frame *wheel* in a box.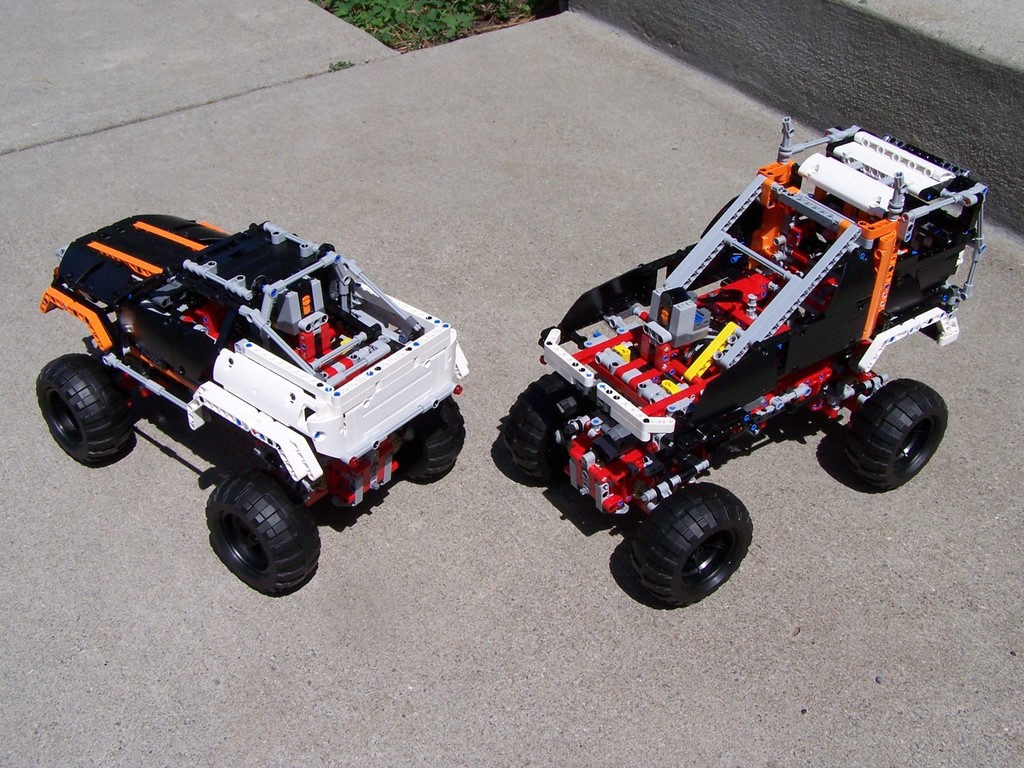
498/375/590/481.
